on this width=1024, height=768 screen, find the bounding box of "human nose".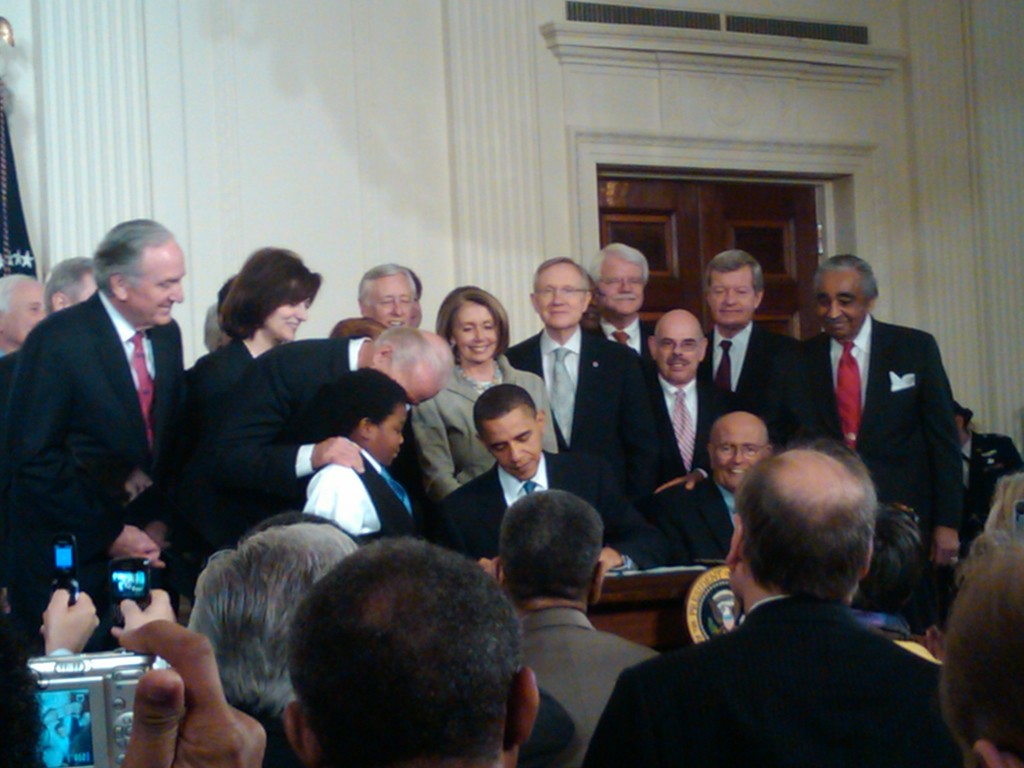
Bounding box: Rect(297, 306, 309, 316).
